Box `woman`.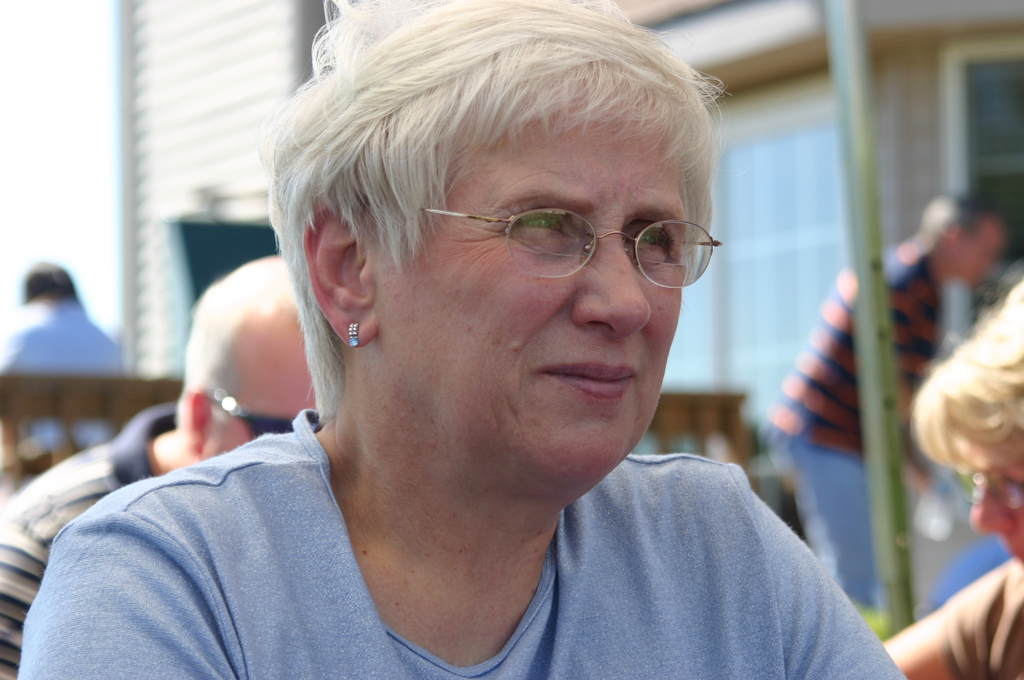
BBox(881, 274, 1023, 679).
